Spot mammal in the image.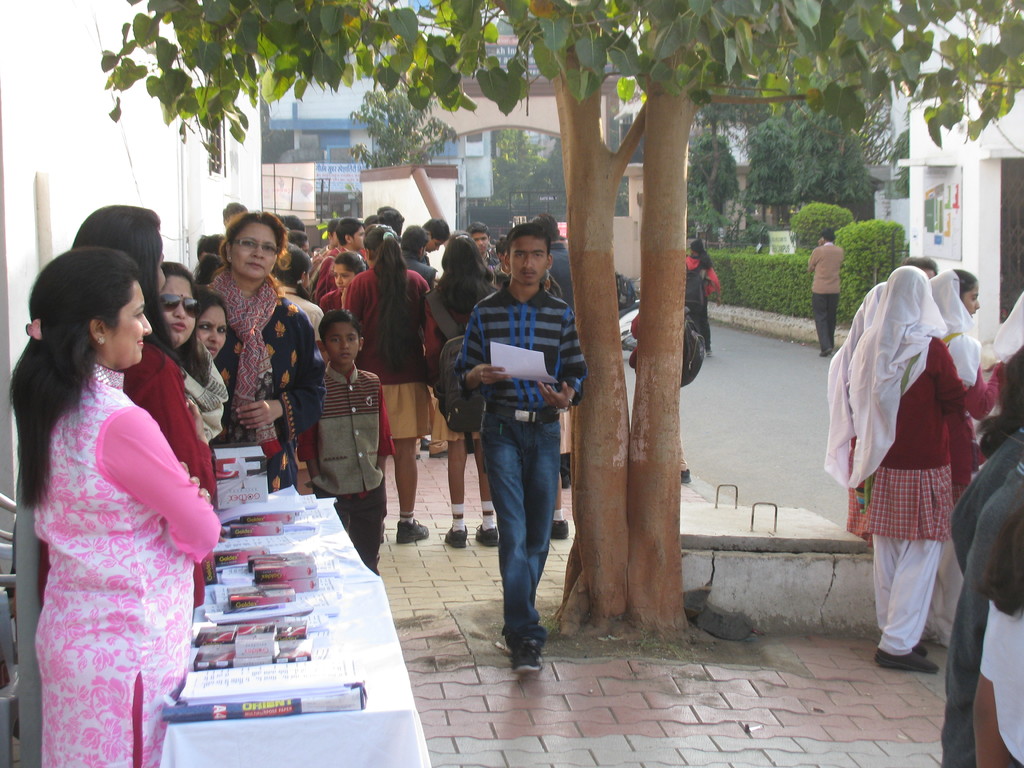
mammal found at <region>454, 220, 591, 673</region>.
